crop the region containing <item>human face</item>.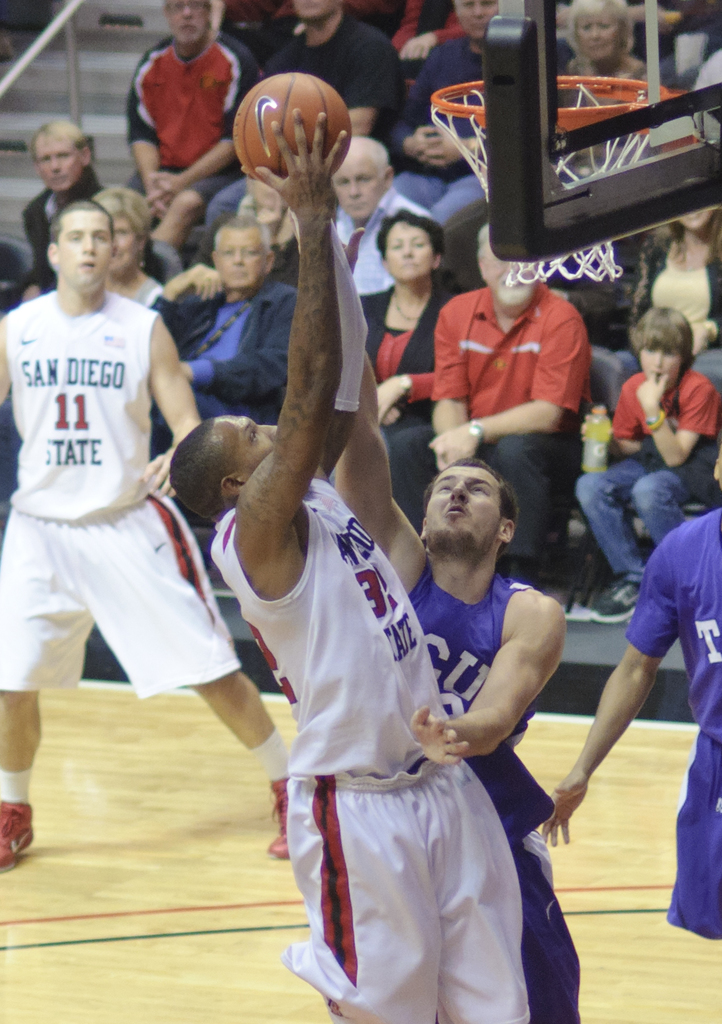
Crop region: left=34, top=126, right=88, bottom=194.
